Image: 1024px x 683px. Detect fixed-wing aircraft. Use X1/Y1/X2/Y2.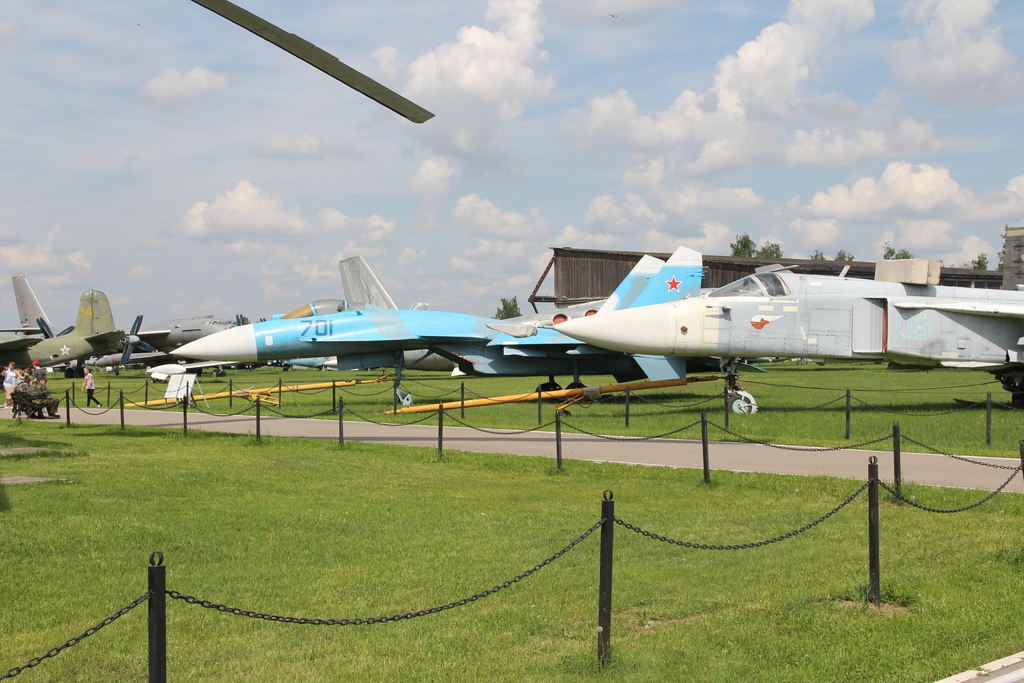
168/252/710/403.
